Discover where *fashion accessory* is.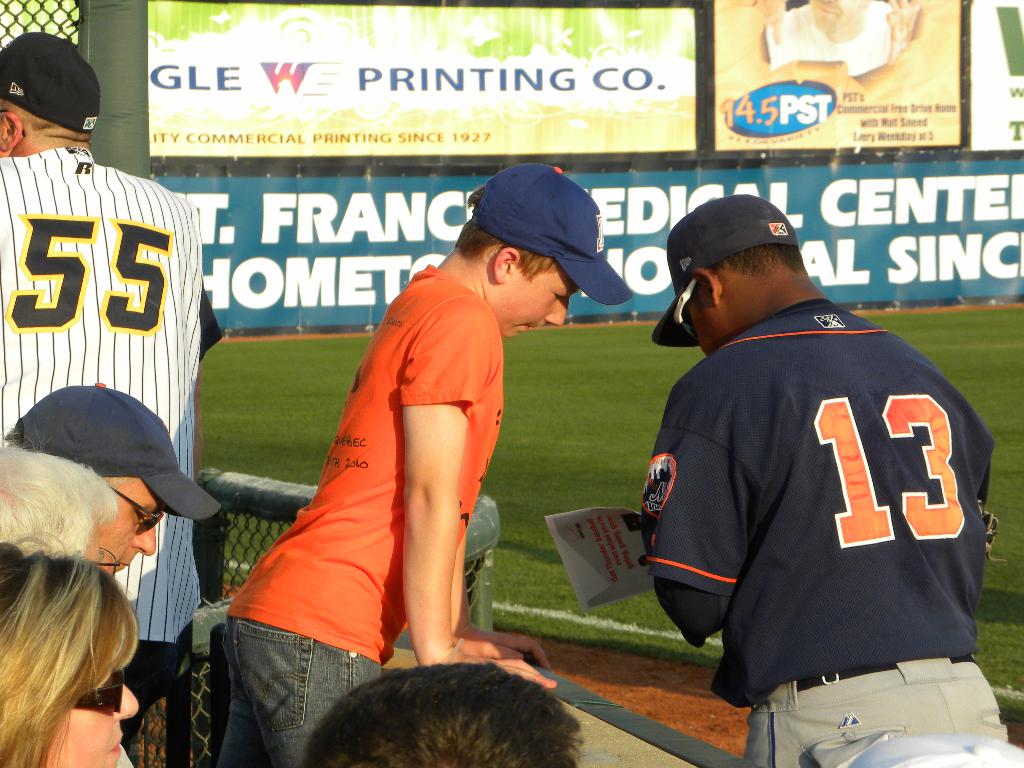
Discovered at [0, 32, 102, 141].
